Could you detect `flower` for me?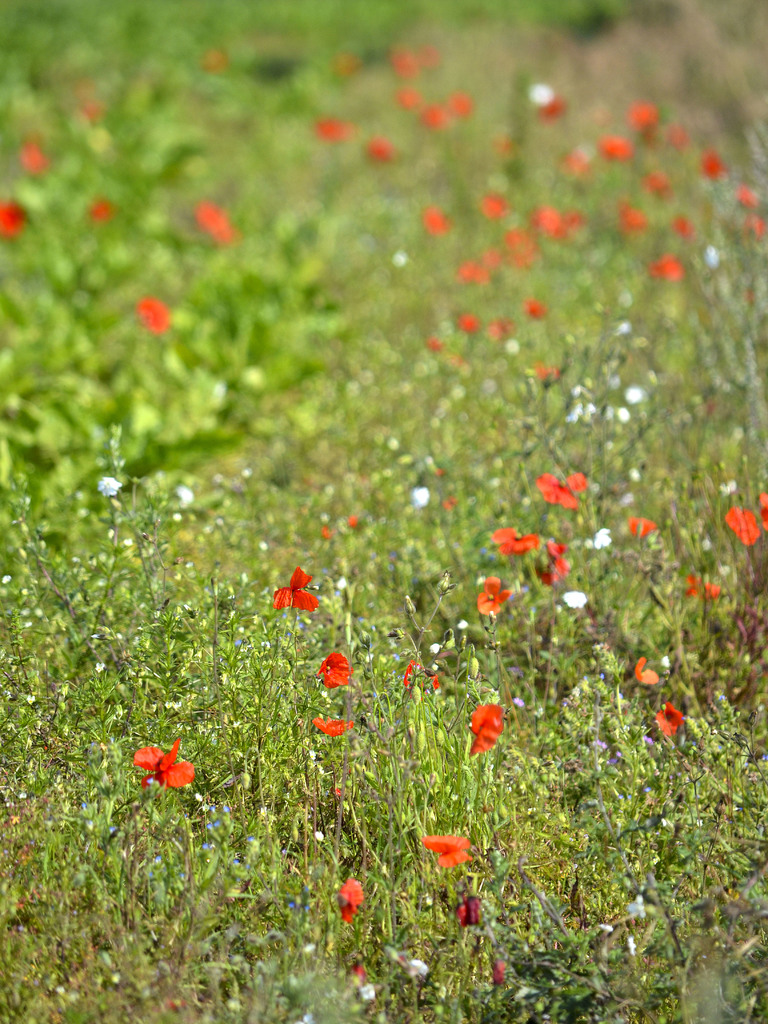
Detection result: (left=644, top=168, right=672, bottom=190).
